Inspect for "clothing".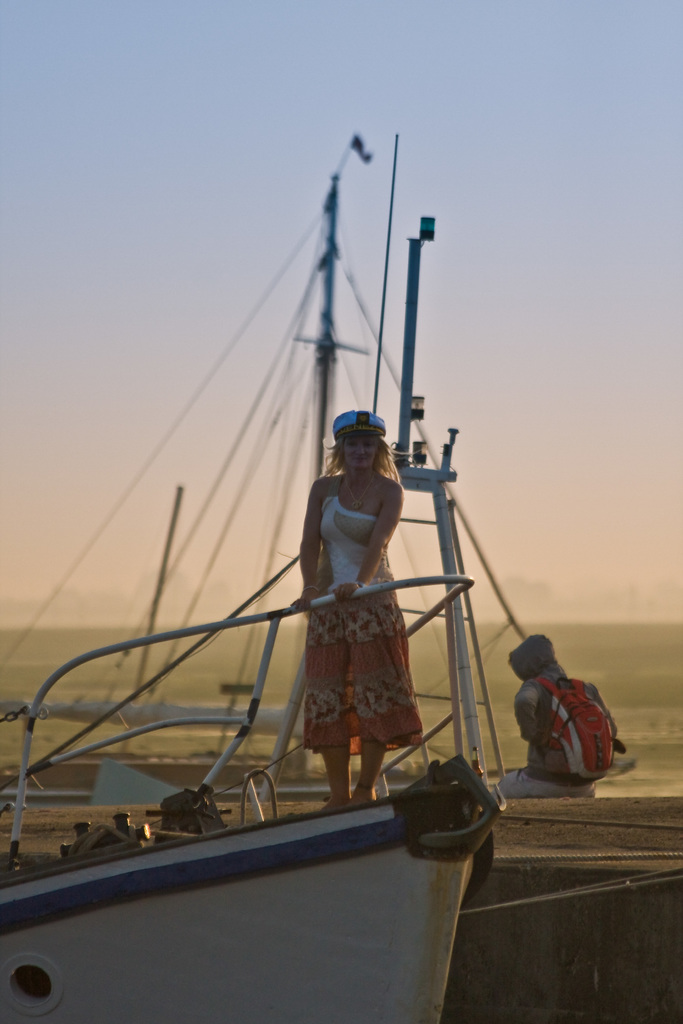
Inspection: [300, 435, 425, 753].
